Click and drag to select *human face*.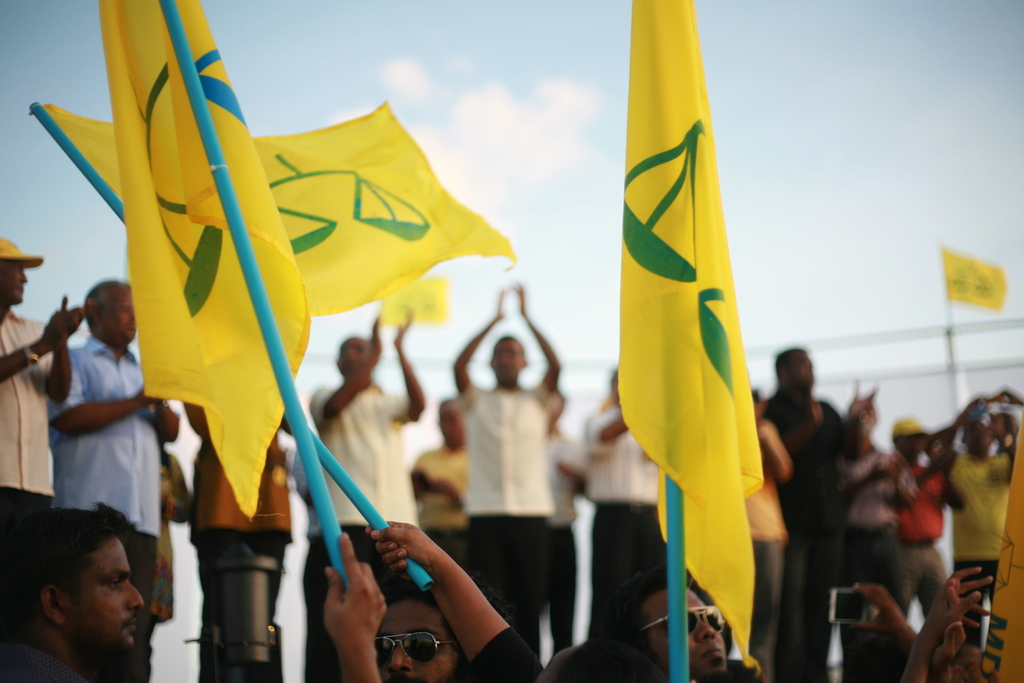
Selection: <box>112,289,136,339</box>.
